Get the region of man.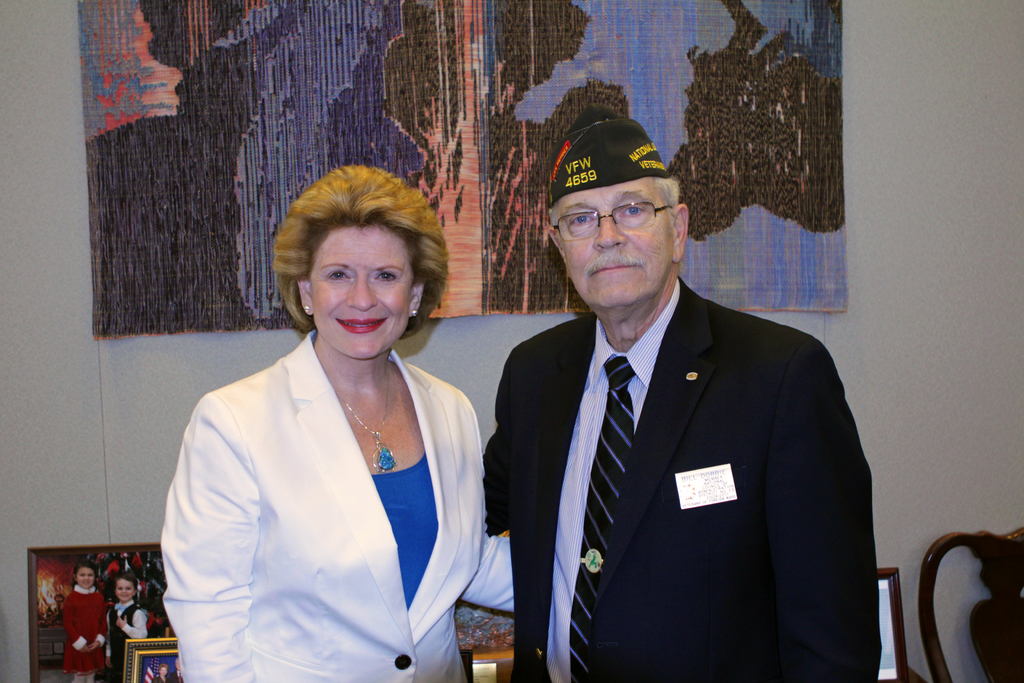
x1=489, y1=141, x2=878, y2=682.
